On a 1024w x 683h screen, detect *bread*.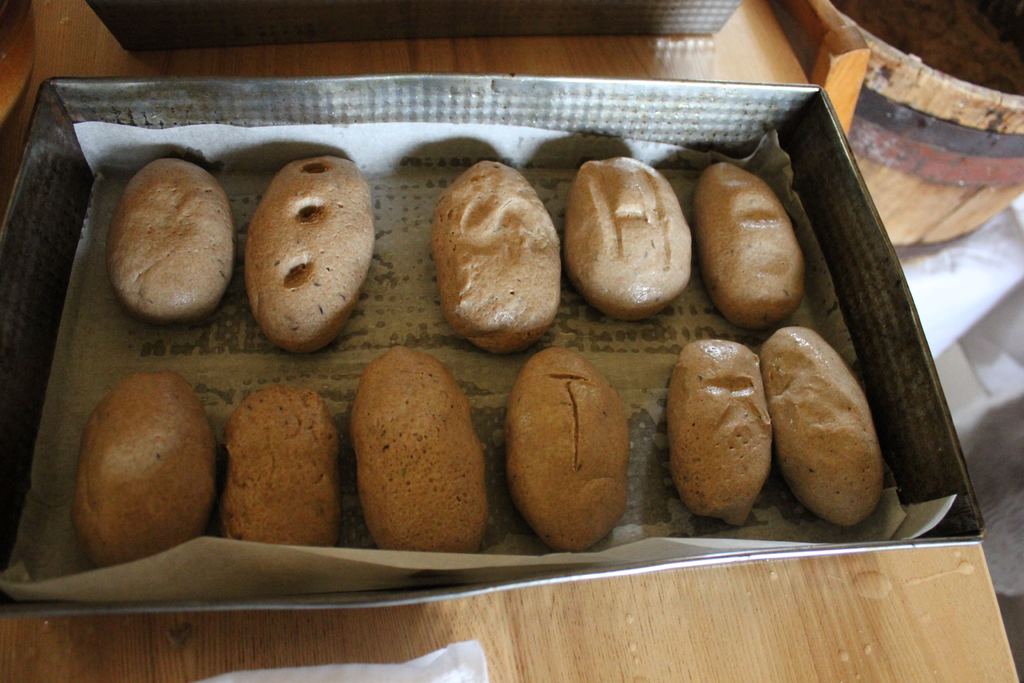
<box>758,324,881,524</box>.
